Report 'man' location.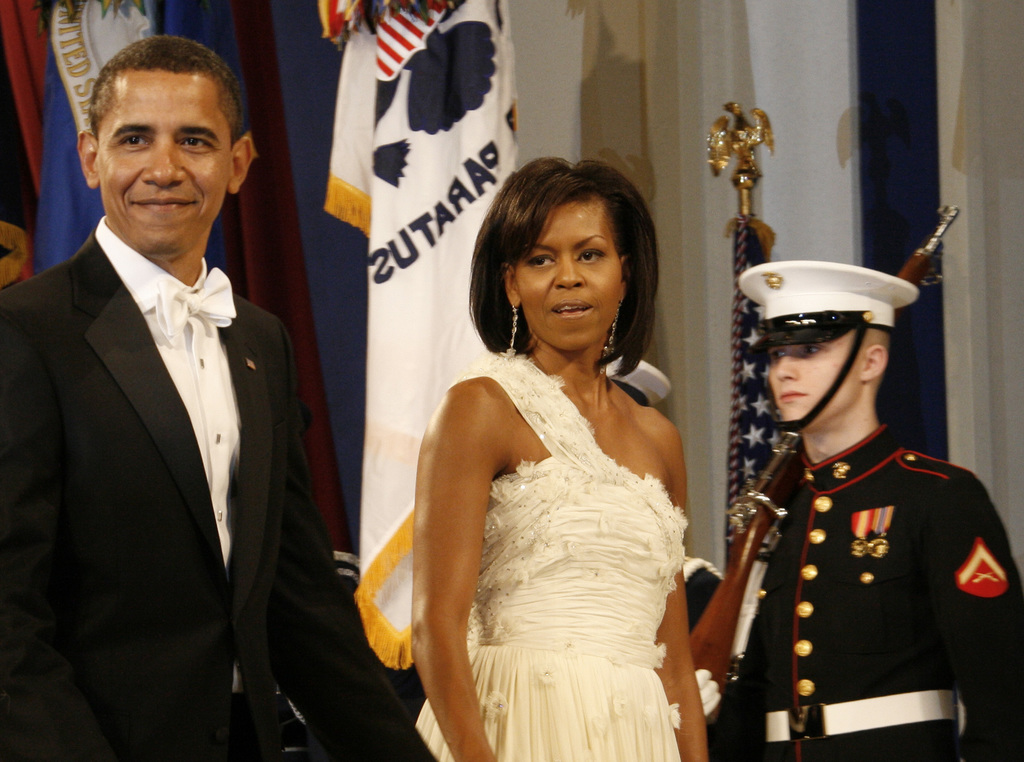
Report: <box>0,31,440,761</box>.
